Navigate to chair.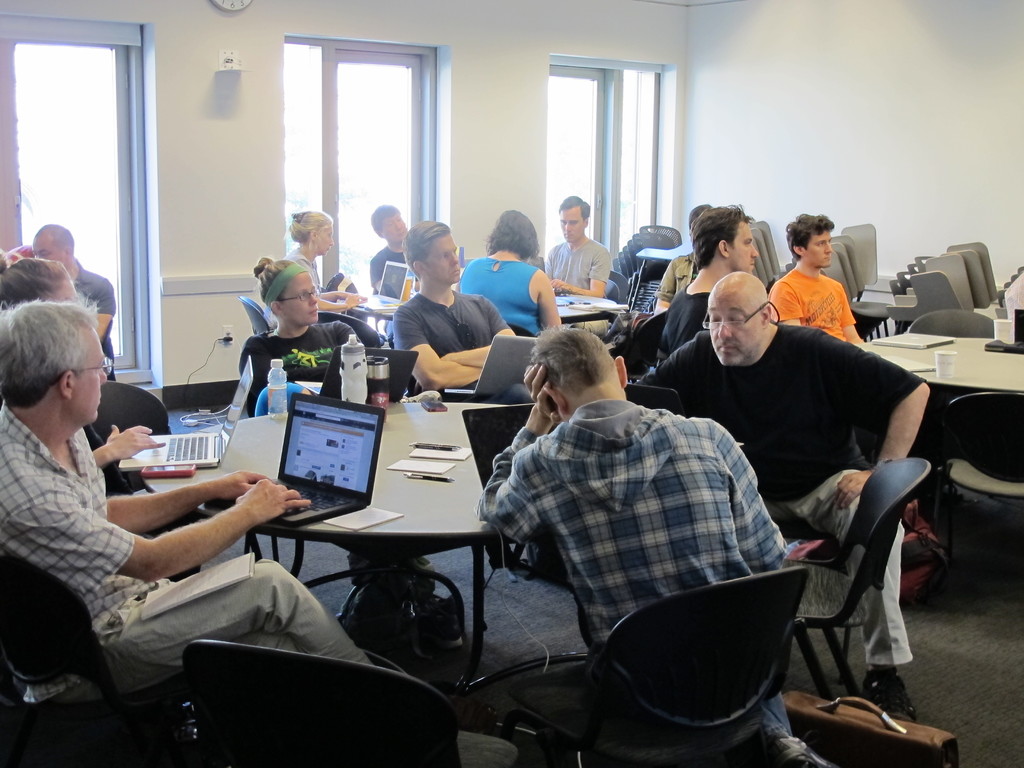
Navigation target: x1=14 y1=543 x2=129 y2=767.
